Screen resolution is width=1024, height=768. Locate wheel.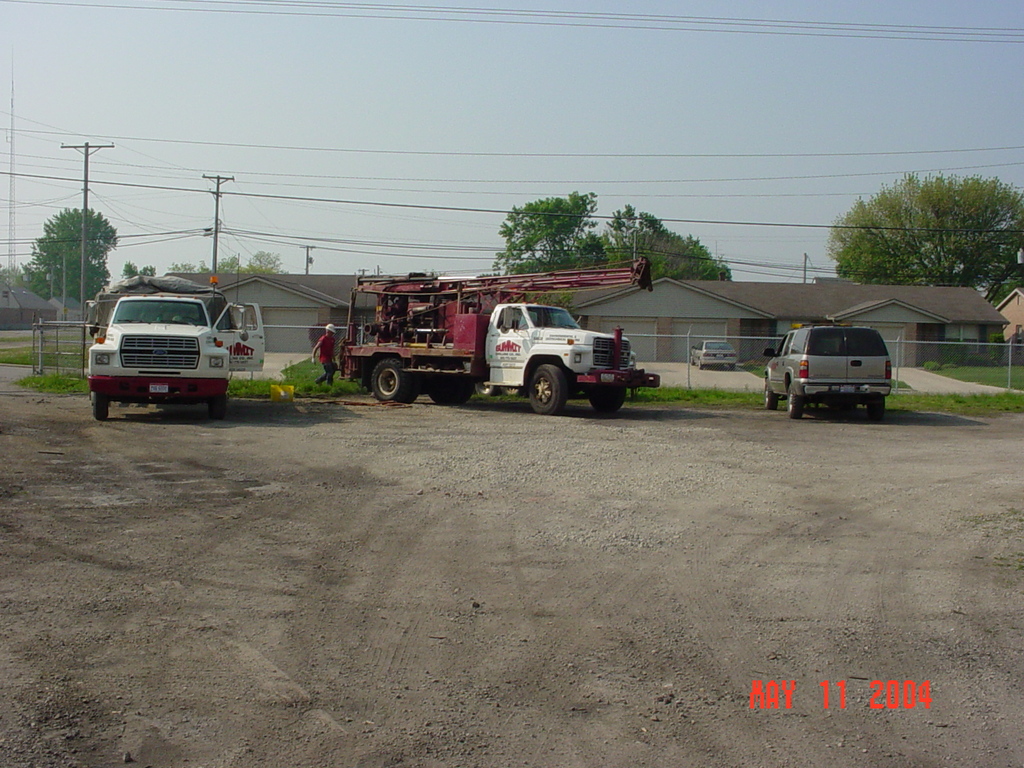
<region>92, 393, 112, 422</region>.
